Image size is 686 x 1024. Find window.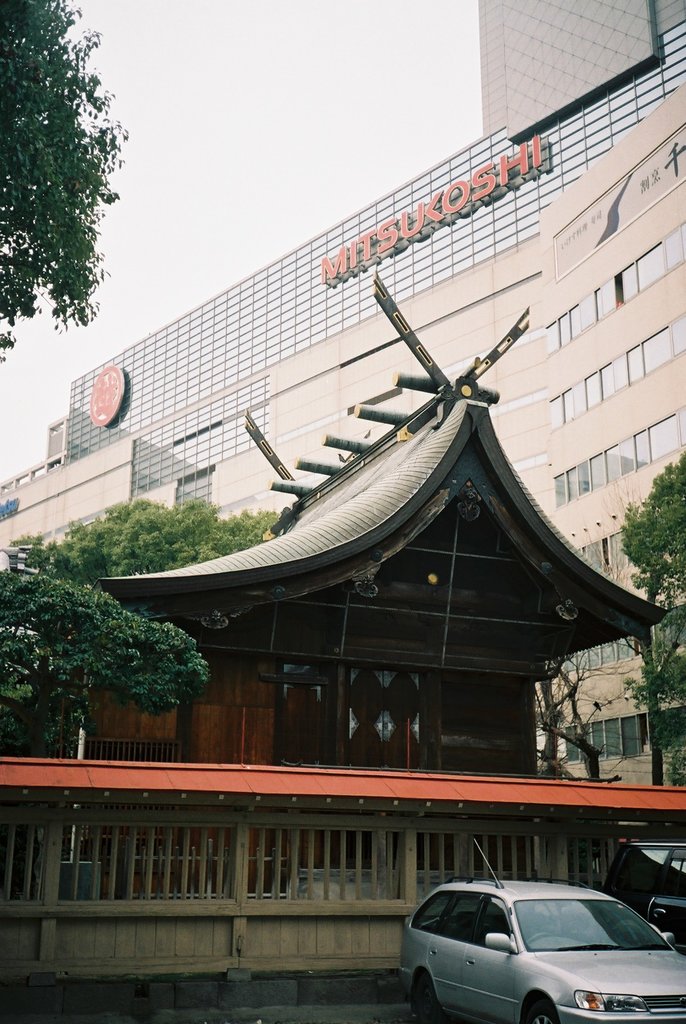
bbox=(557, 701, 685, 760).
